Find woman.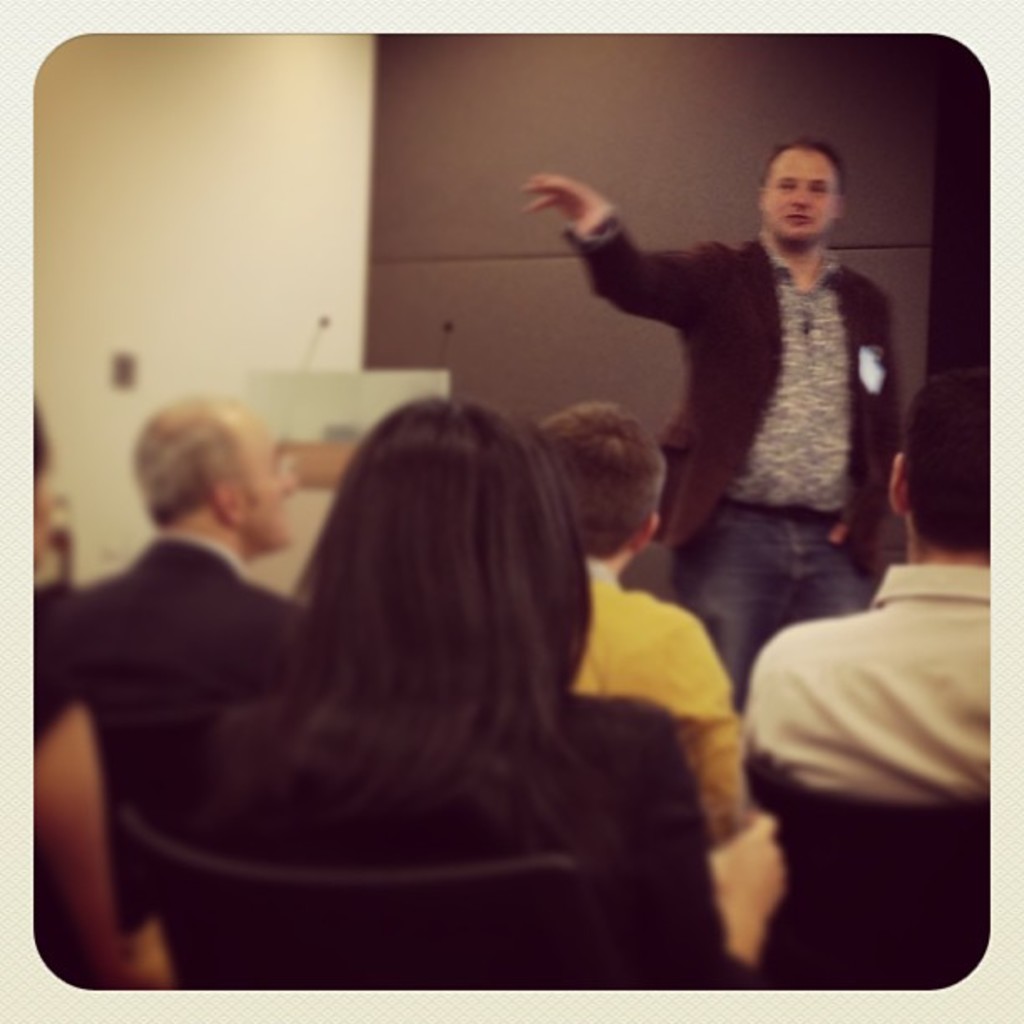
[left=201, top=392, right=786, bottom=989].
